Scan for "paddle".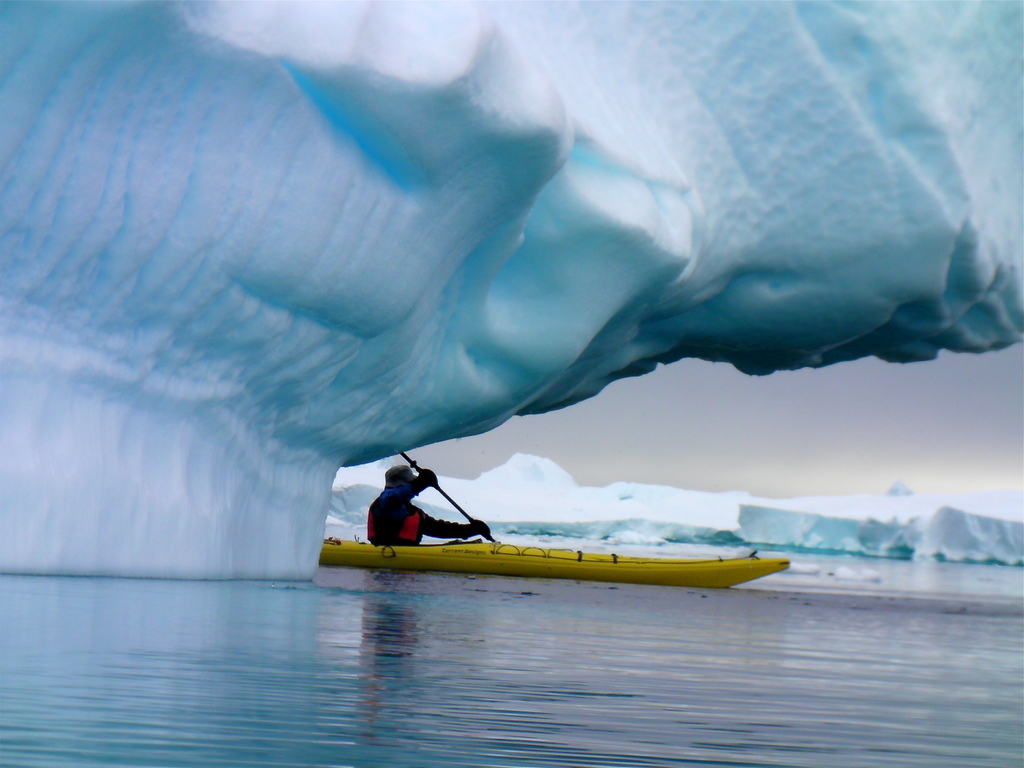
Scan result: (401,451,497,538).
